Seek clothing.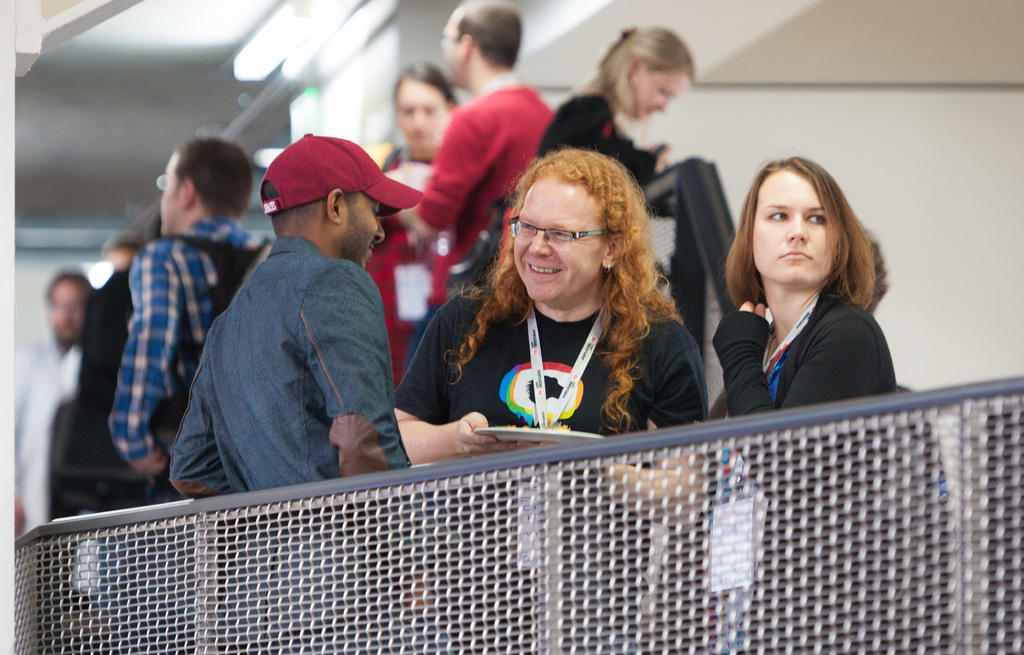
l=374, t=298, r=696, b=449.
